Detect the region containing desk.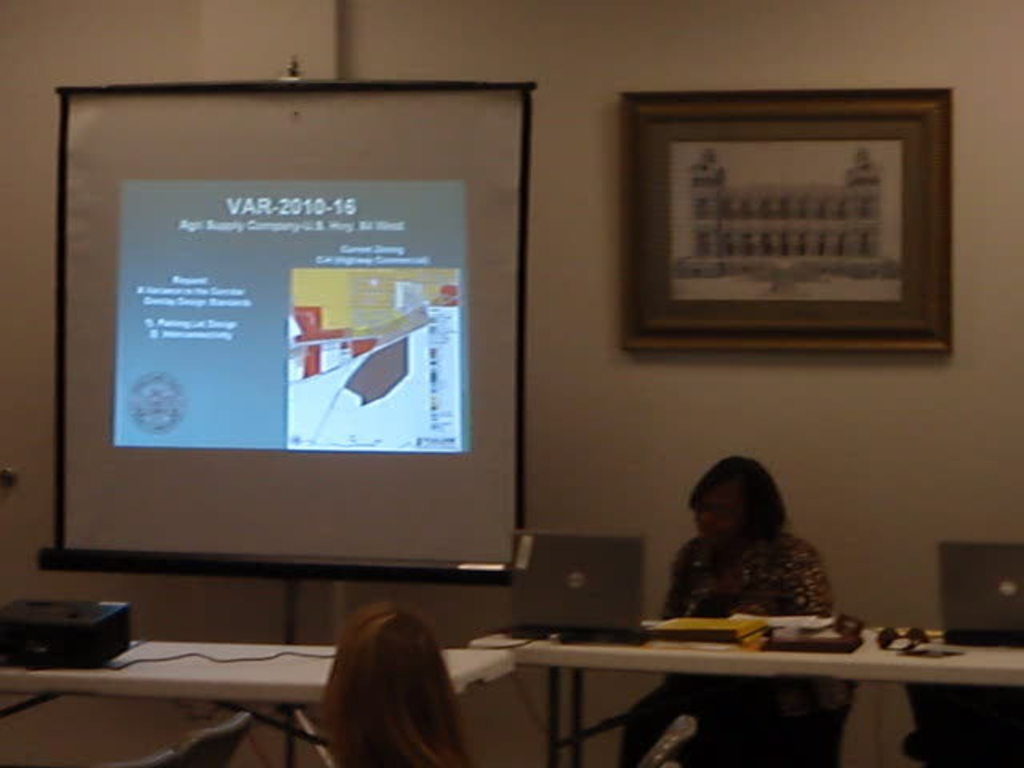
left=0, top=637, right=512, bottom=766.
